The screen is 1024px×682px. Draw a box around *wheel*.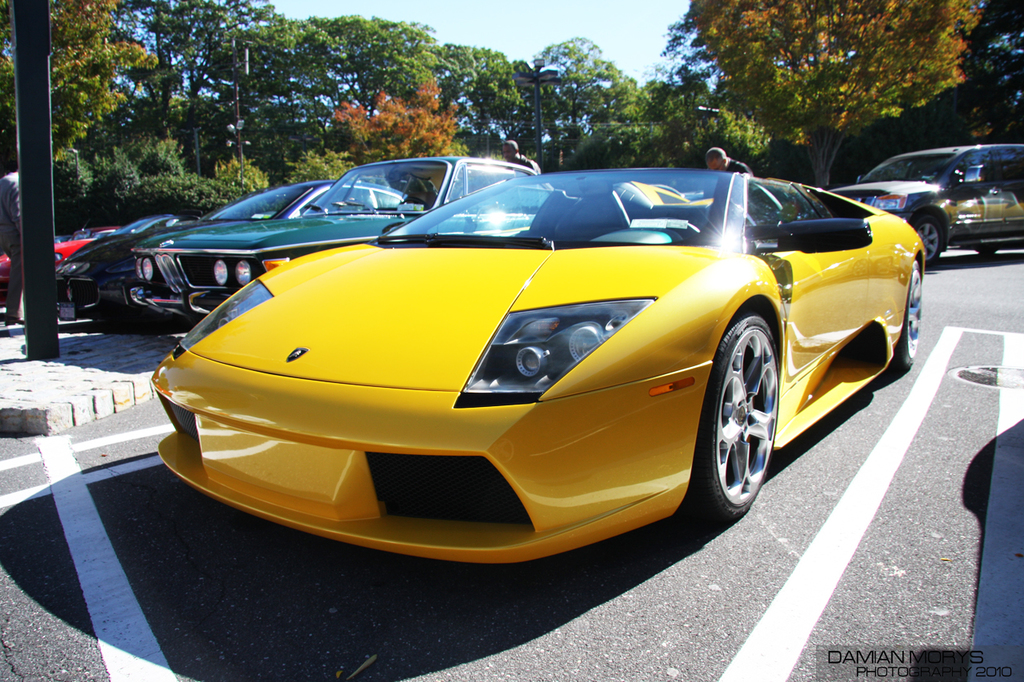
{"x1": 403, "y1": 197, "x2": 427, "y2": 207}.
